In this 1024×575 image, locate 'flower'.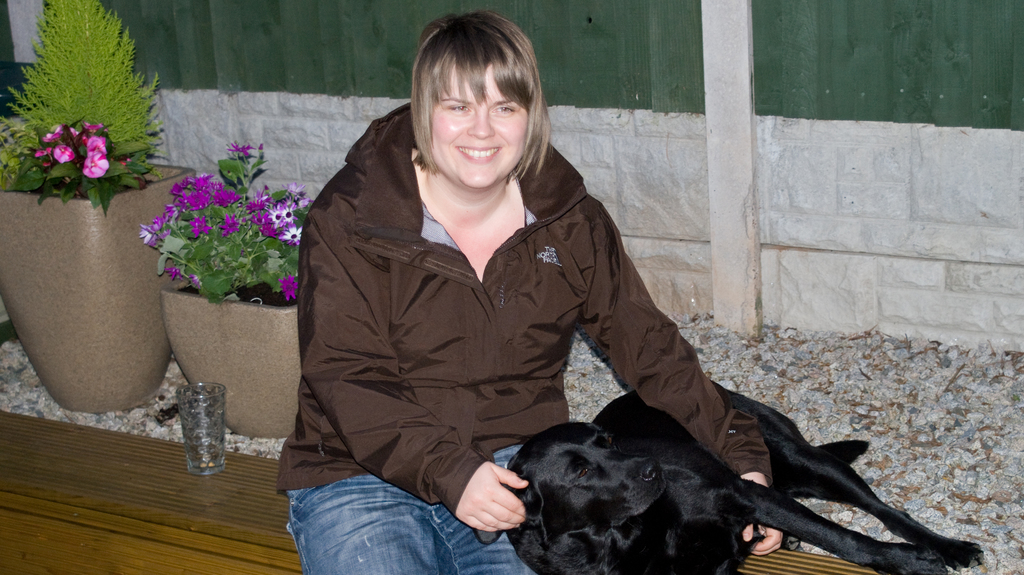
Bounding box: detection(189, 272, 204, 287).
